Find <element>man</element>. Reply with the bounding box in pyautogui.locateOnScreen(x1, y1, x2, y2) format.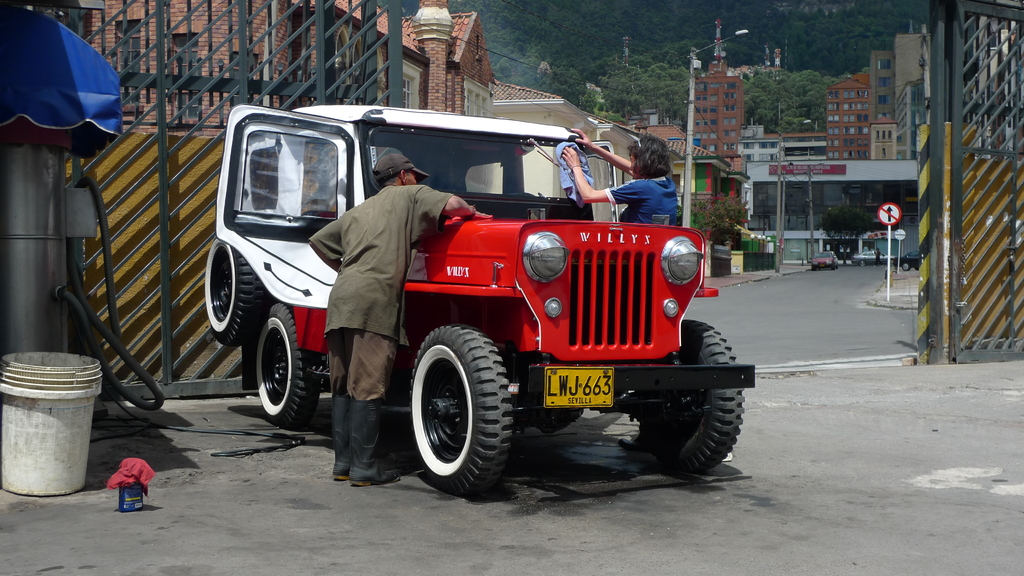
pyautogui.locateOnScreen(313, 151, 493, 491).
